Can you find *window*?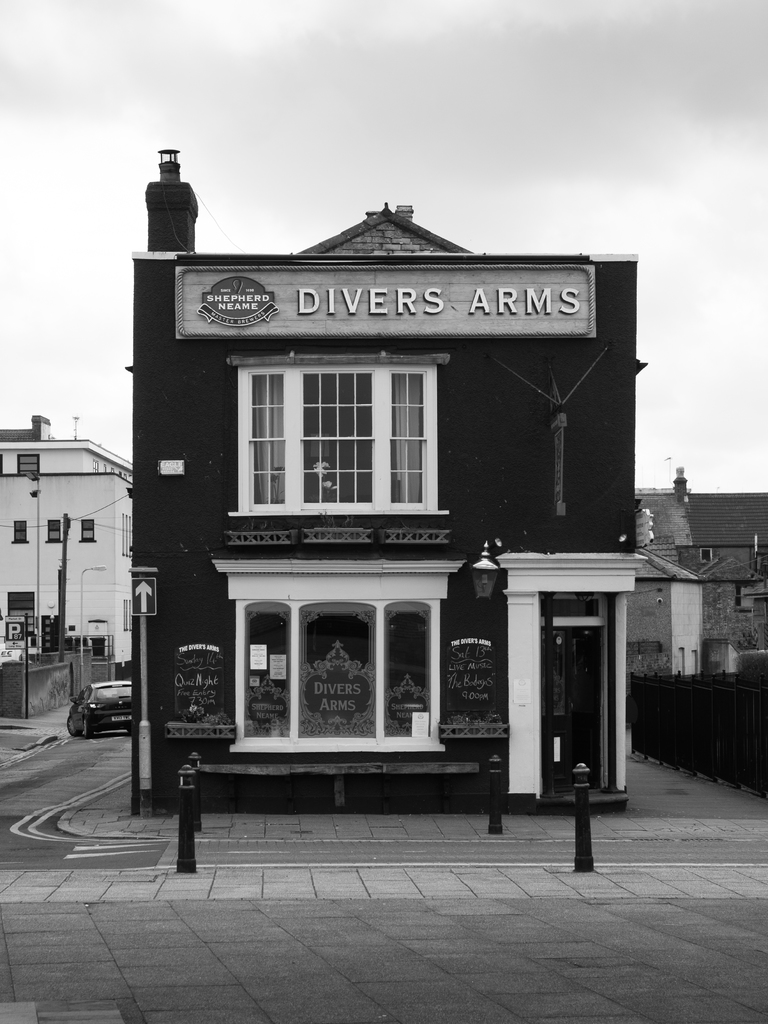
Yes, bounding box: bbox(43, 522, 61, 540).
